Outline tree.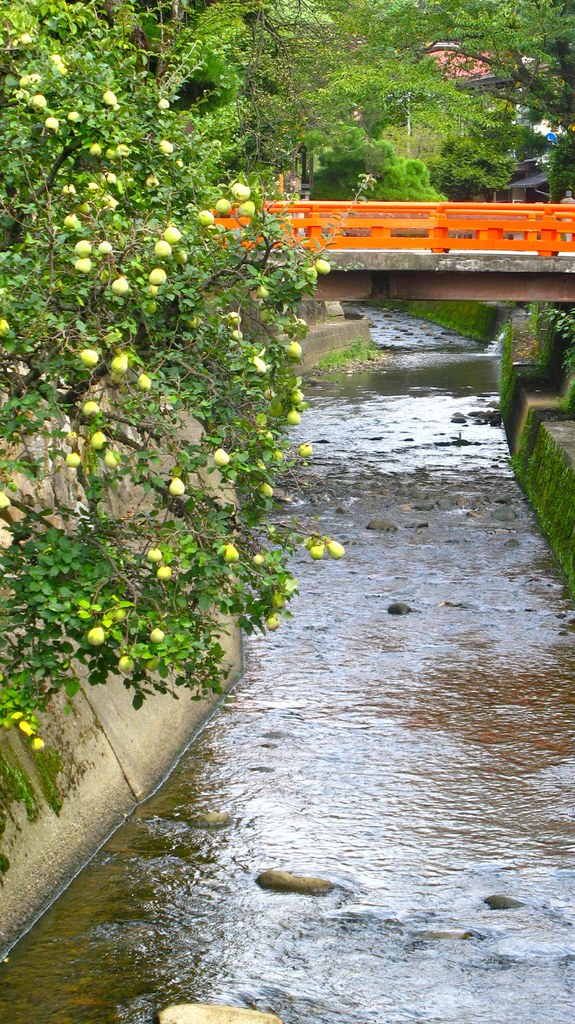
Outline: left=398, top=0, right=574, bottom=149.
